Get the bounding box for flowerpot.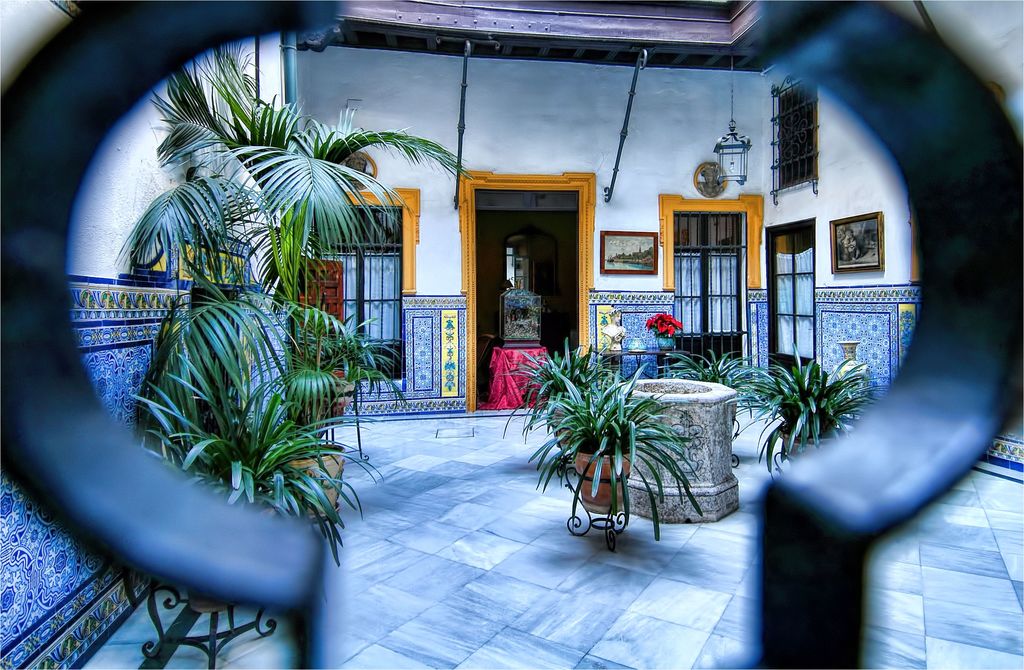
(x1=271, y1=438, x2=348, y2=517).
